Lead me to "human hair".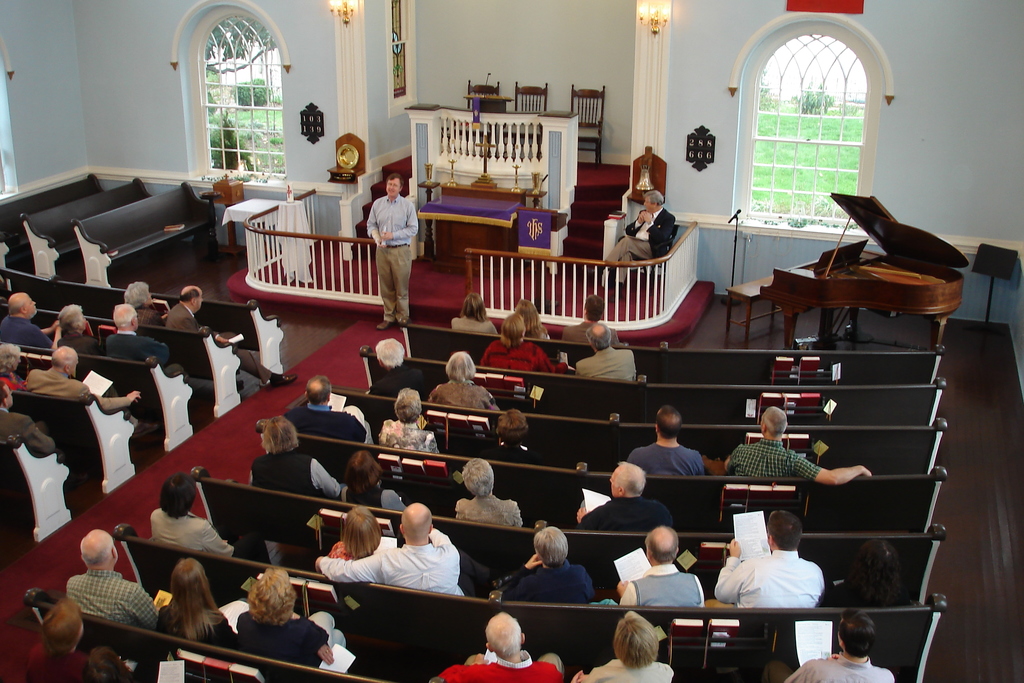
Lead to <region>374, 336, 404, 367</region>.
